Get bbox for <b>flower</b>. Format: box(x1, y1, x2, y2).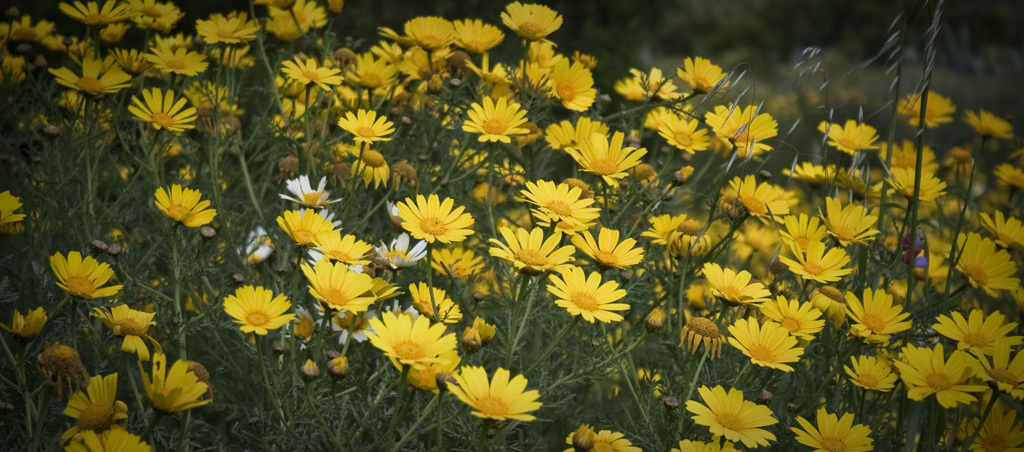
box(50, 55, 134, 103).
